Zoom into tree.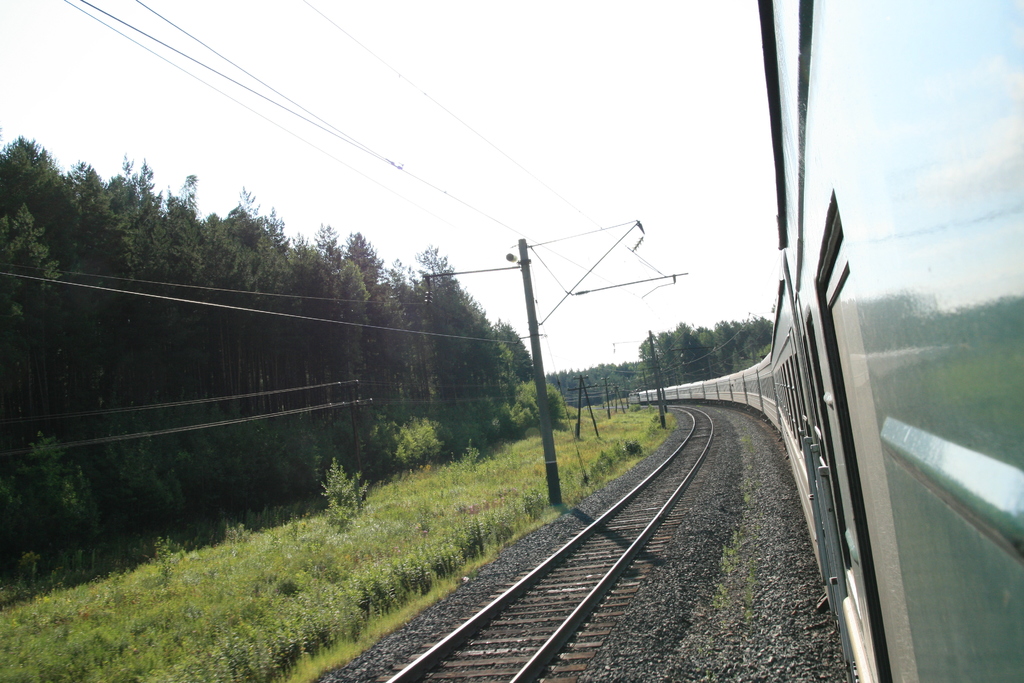
Zoom target: left=267, top=218, right=363, bottom=465.
